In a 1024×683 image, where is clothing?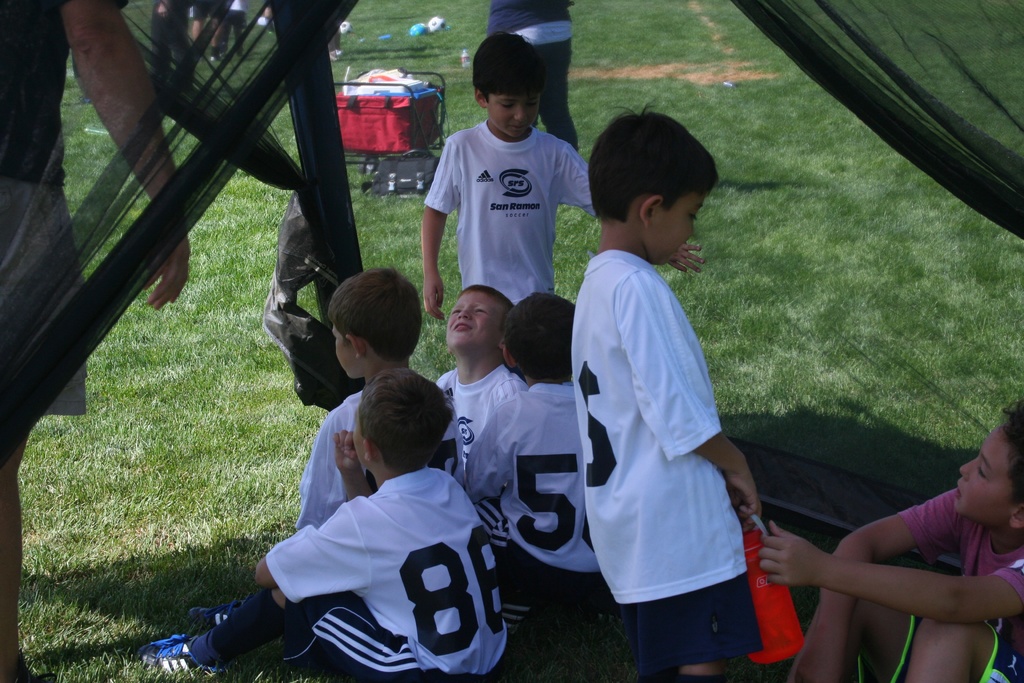
<region>232, 466, 515, 666</region>.
